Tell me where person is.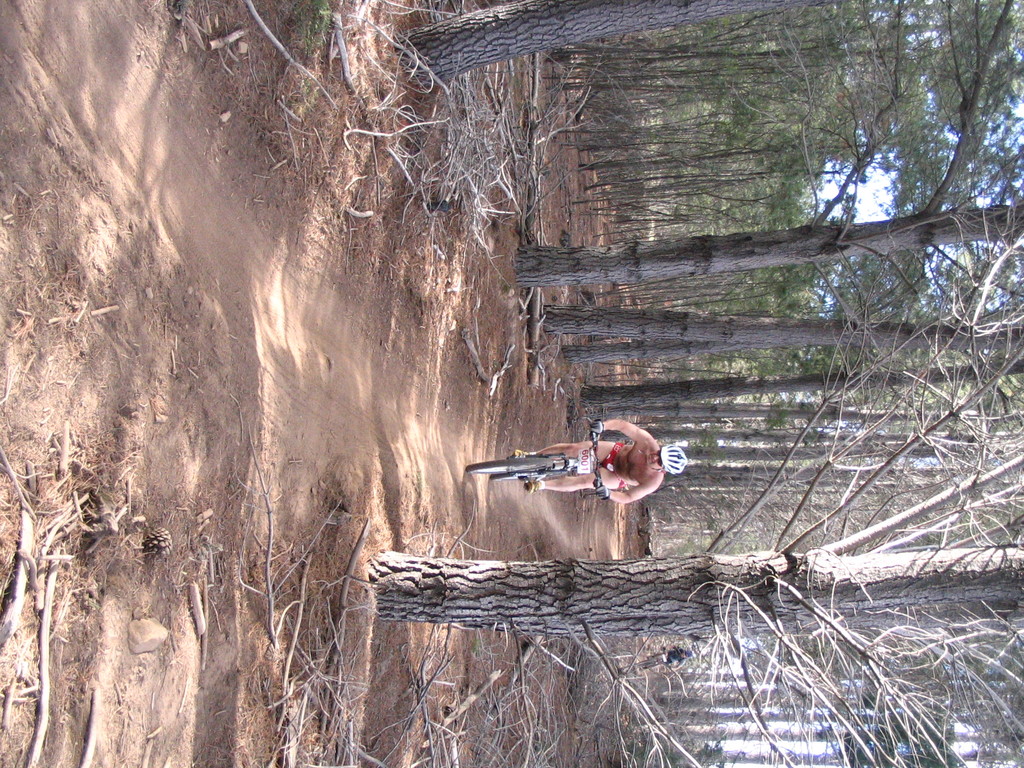
person is at Rect(510, 421, 687, 505).
